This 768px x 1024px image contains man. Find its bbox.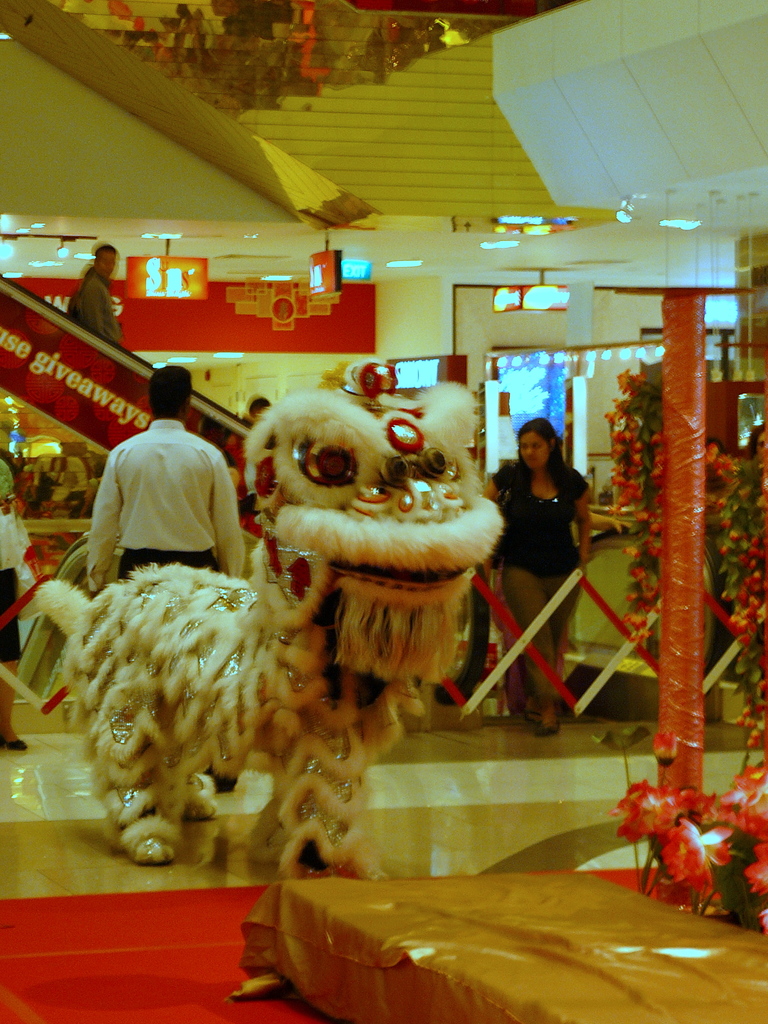
81/240/121/349.
